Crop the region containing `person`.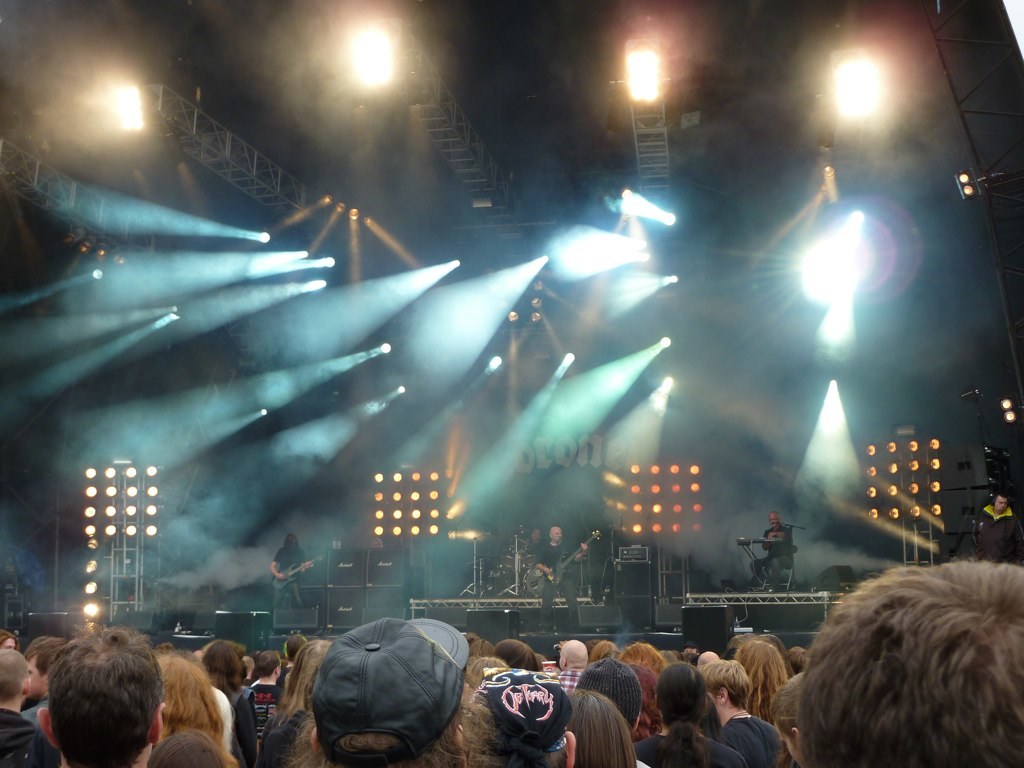
Crop region: select_region(970, 491, 1021, 555).
